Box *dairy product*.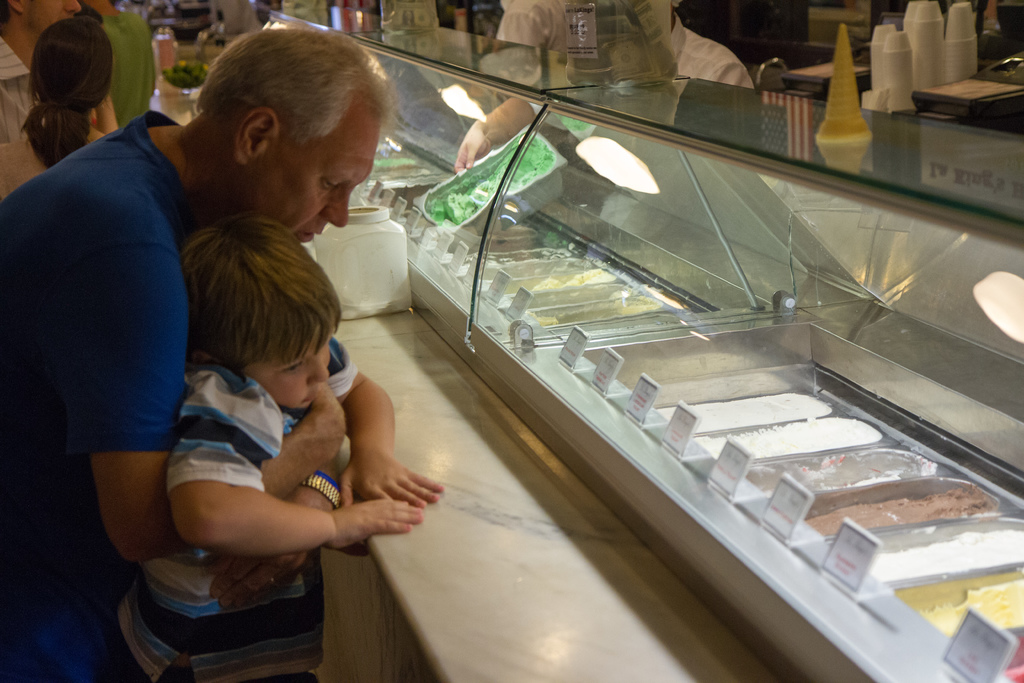
845, 522, 1023, 583.
